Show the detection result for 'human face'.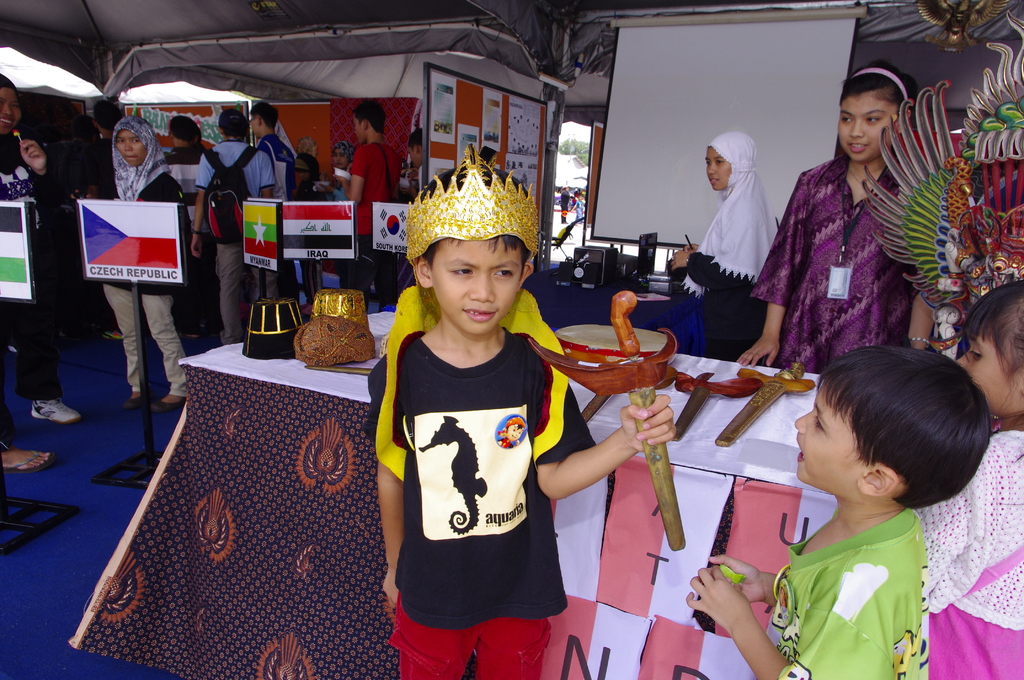
(116,130,146,165).
